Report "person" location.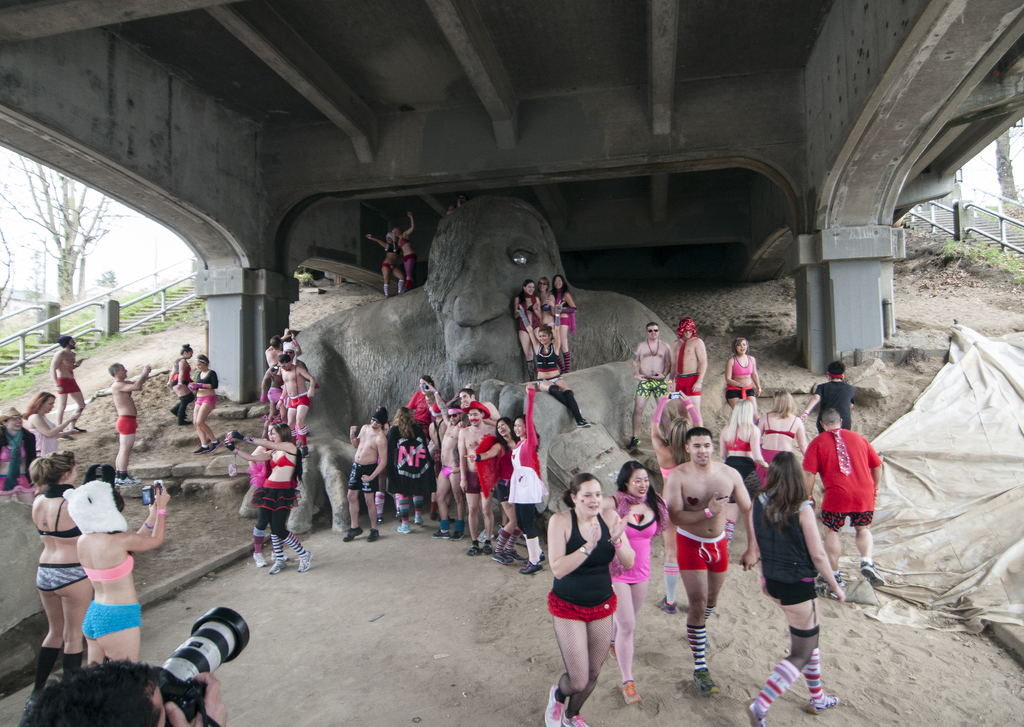
Report: [633,321,667,454].
